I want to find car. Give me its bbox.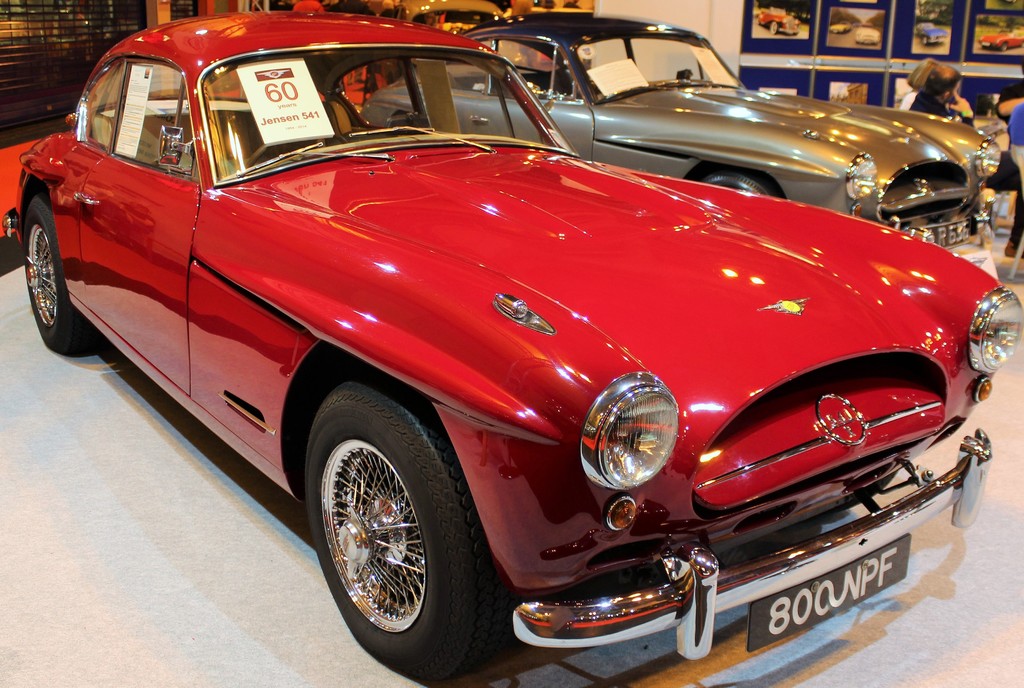
left=911, top=20, right=944, bottom=46.
